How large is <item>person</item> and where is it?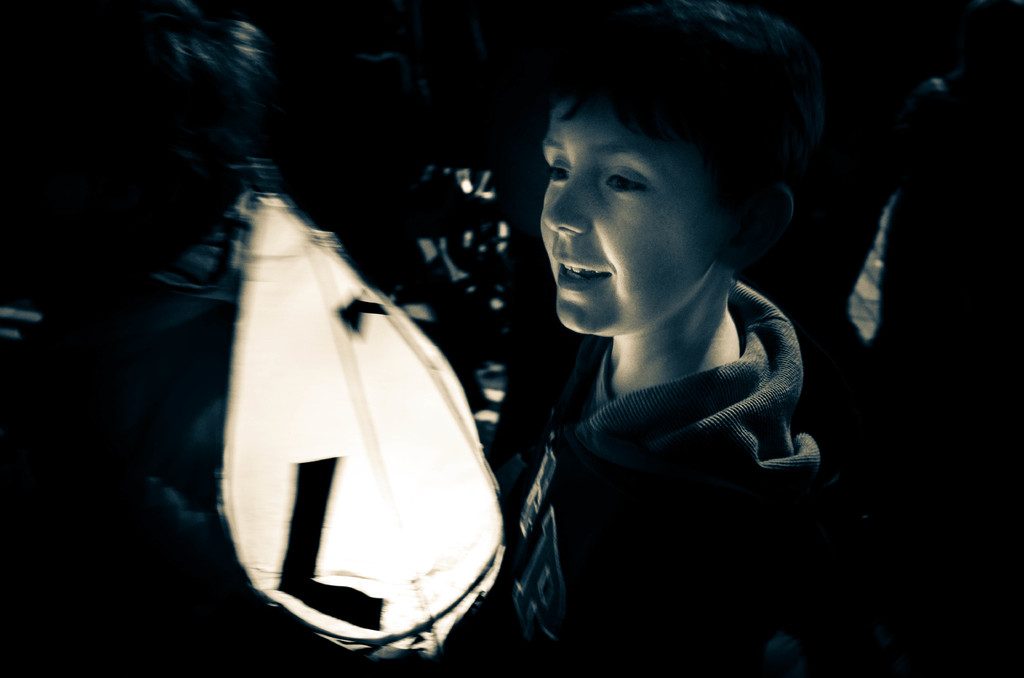
Bounding box: detection(498, 0, 831, 677).
